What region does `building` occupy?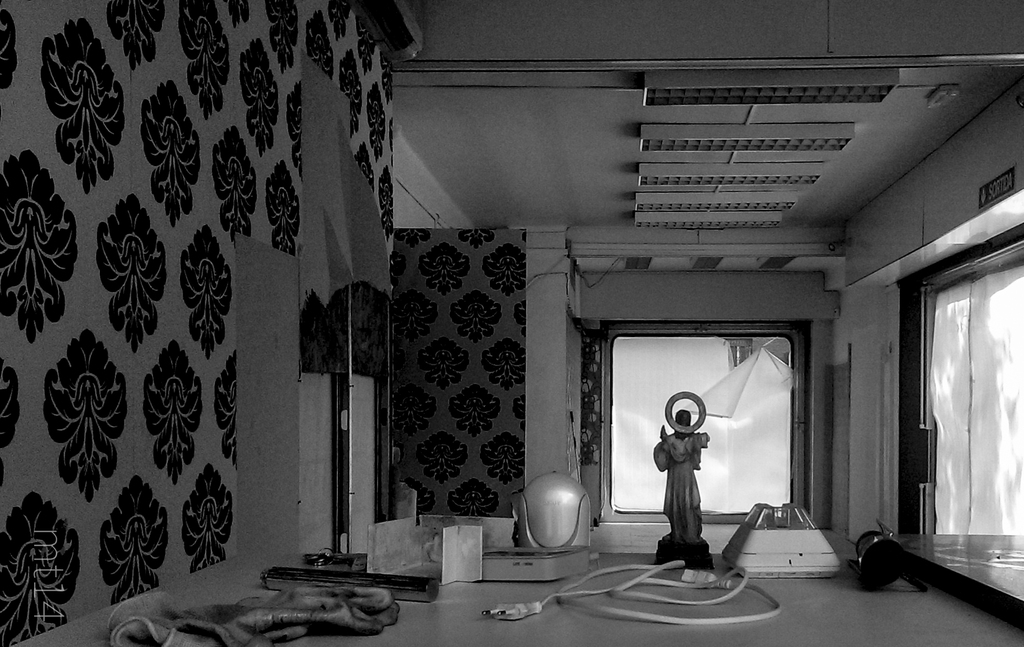
[left=0, top=0, right=1023, bottom=646].
